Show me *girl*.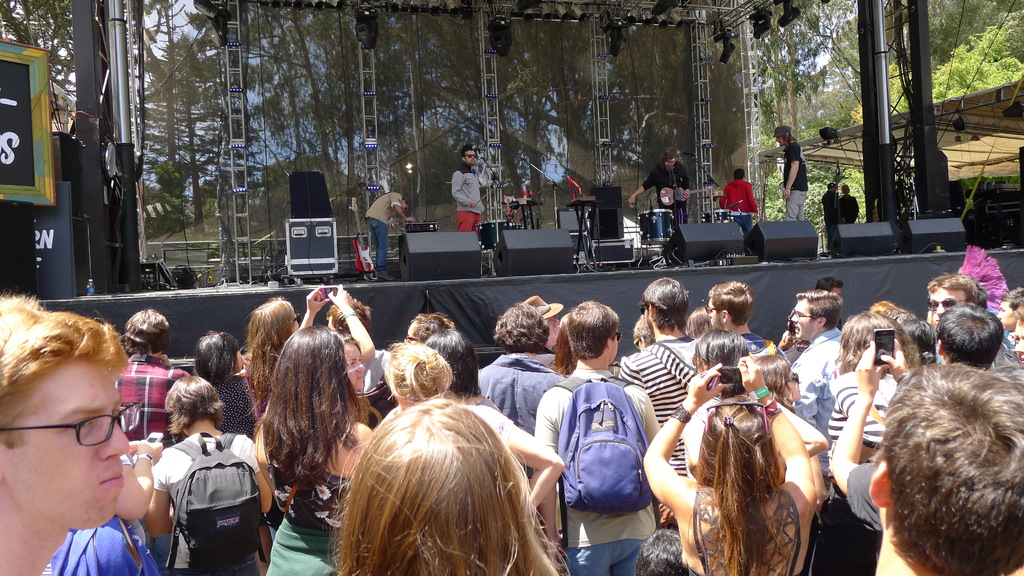
*girl* is here: detection(307, 372, 580, 575).
